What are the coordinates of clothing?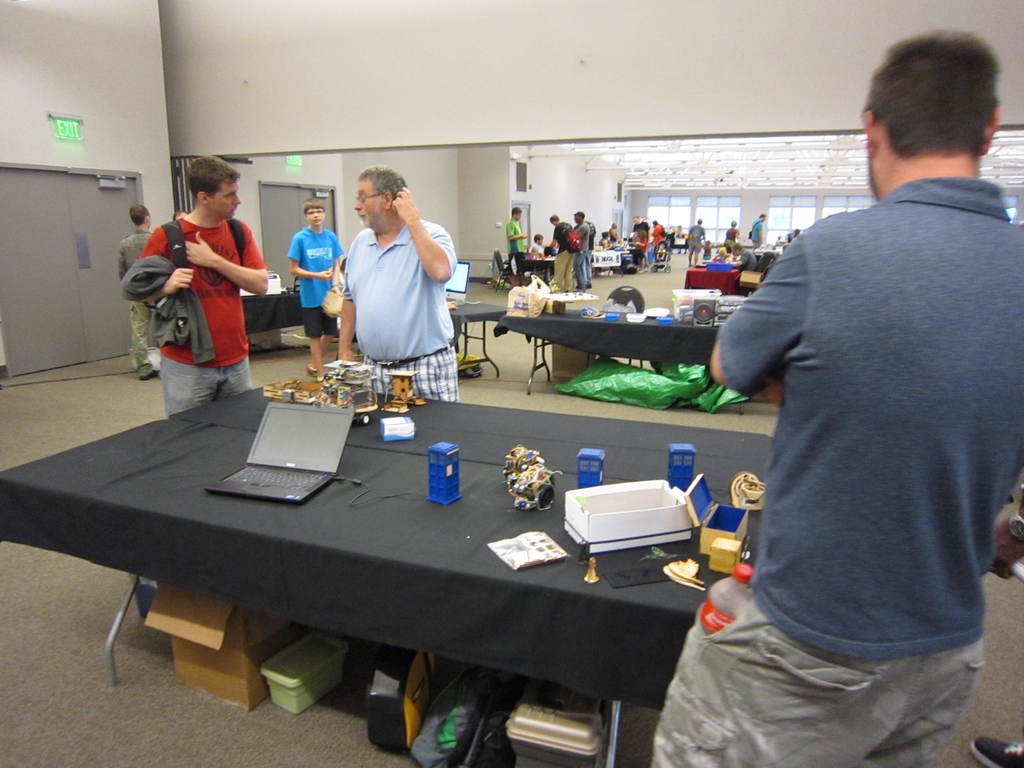
(292, 225, 340, 344).
